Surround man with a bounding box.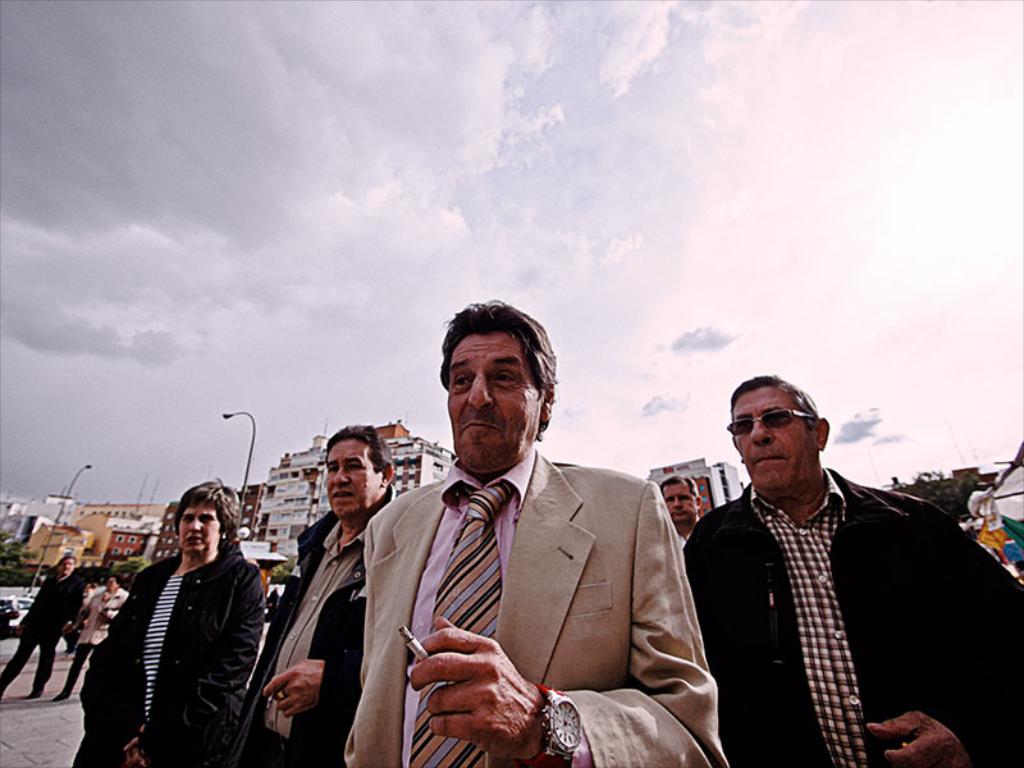
x1=332, y1=319, x2=705, y2=749.
